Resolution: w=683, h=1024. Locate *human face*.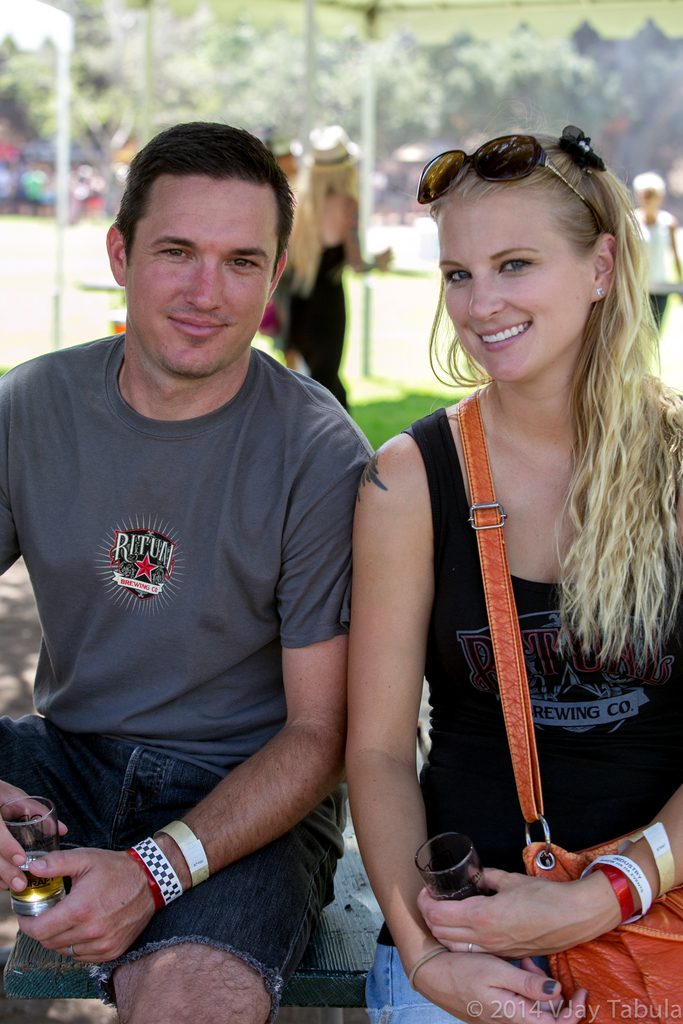
bbox=(131, 177, 269, 376).
